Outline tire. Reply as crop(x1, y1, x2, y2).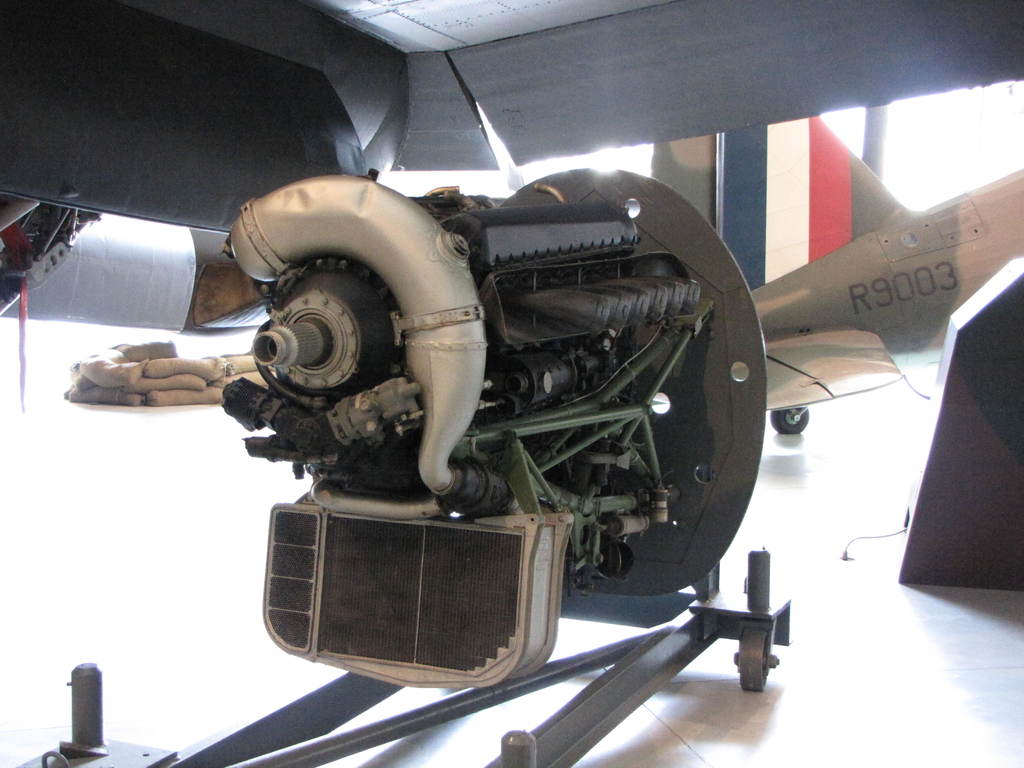
crop(769, 402, 810, 436).
